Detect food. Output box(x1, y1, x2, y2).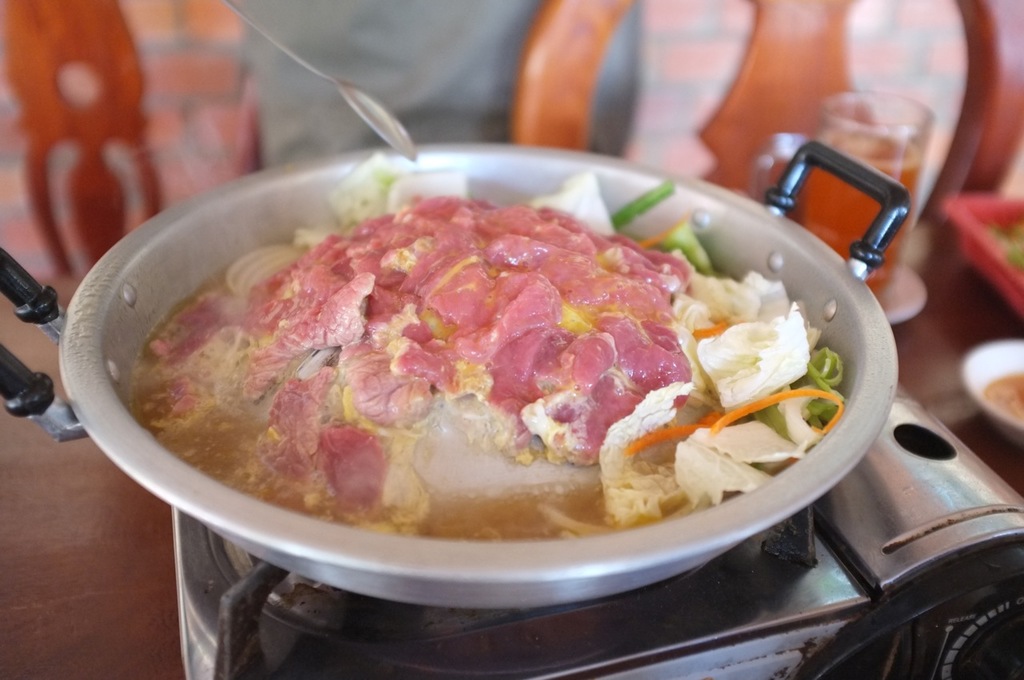
box(108, 183, 868, 561).
